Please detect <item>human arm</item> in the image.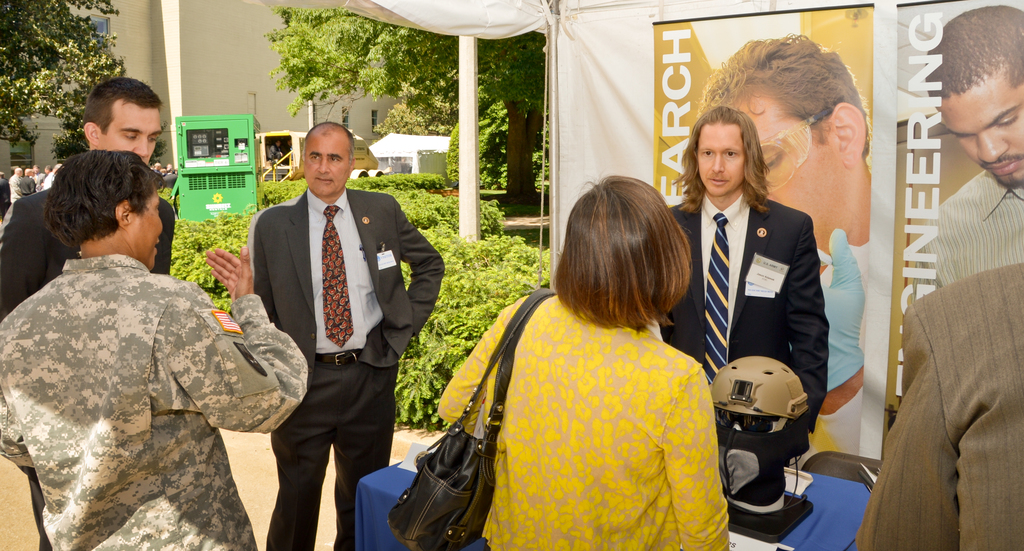
(x1=166, y1=249, x2=310, y2=433).
